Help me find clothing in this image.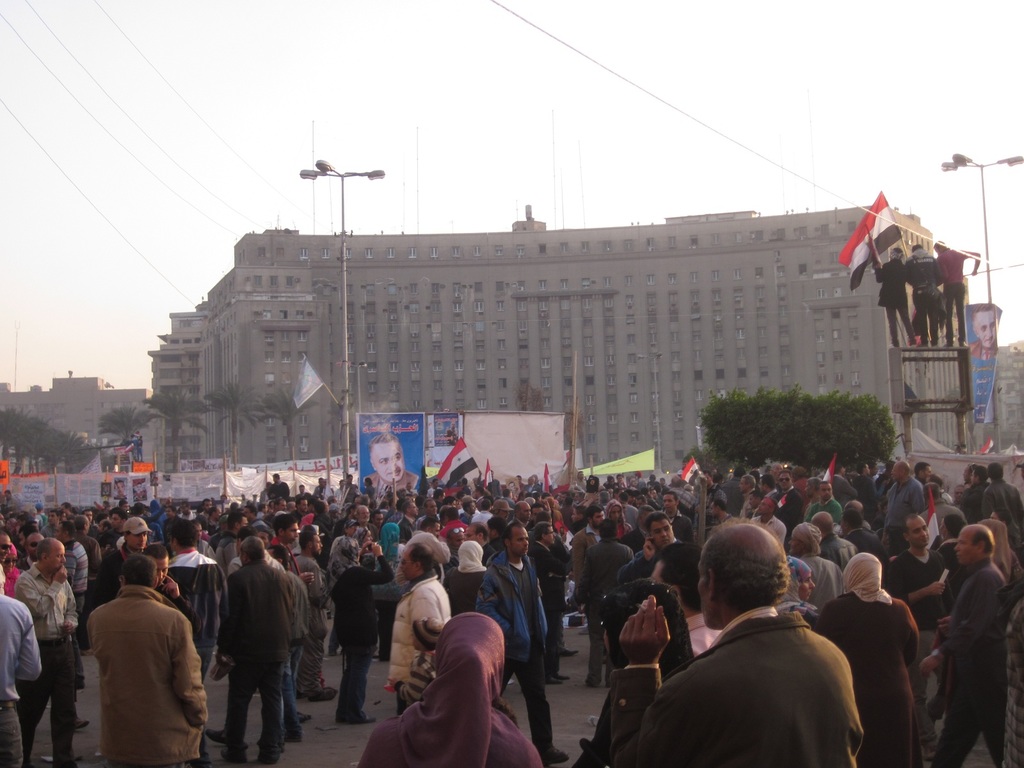
Found it: 445 424 456 448.
